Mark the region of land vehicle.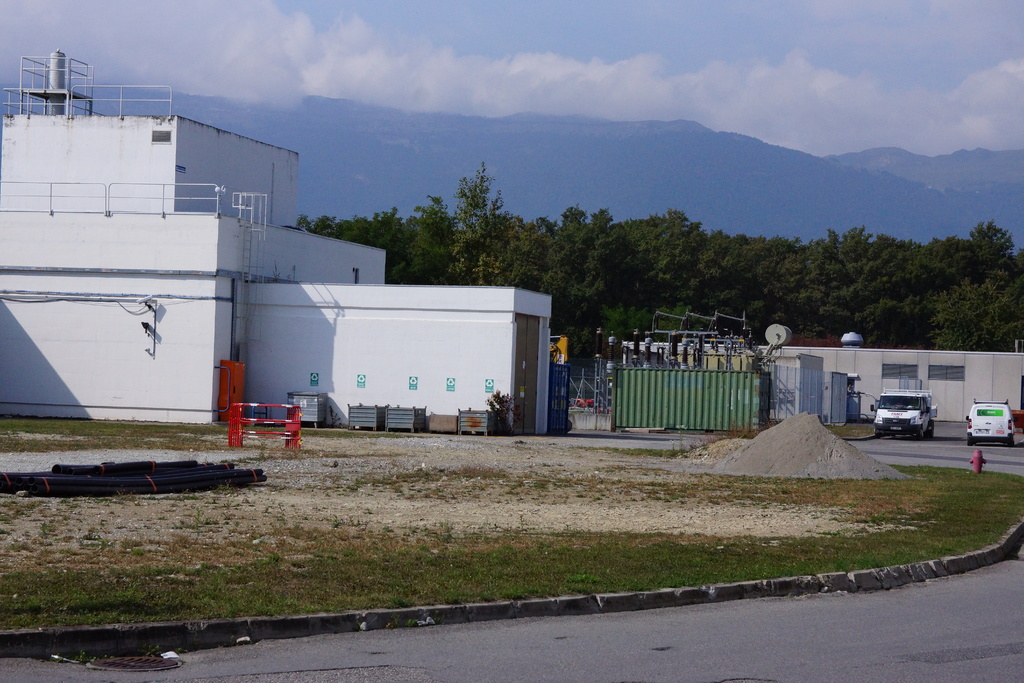
Region: rect(964, 398, 1017, 444).
